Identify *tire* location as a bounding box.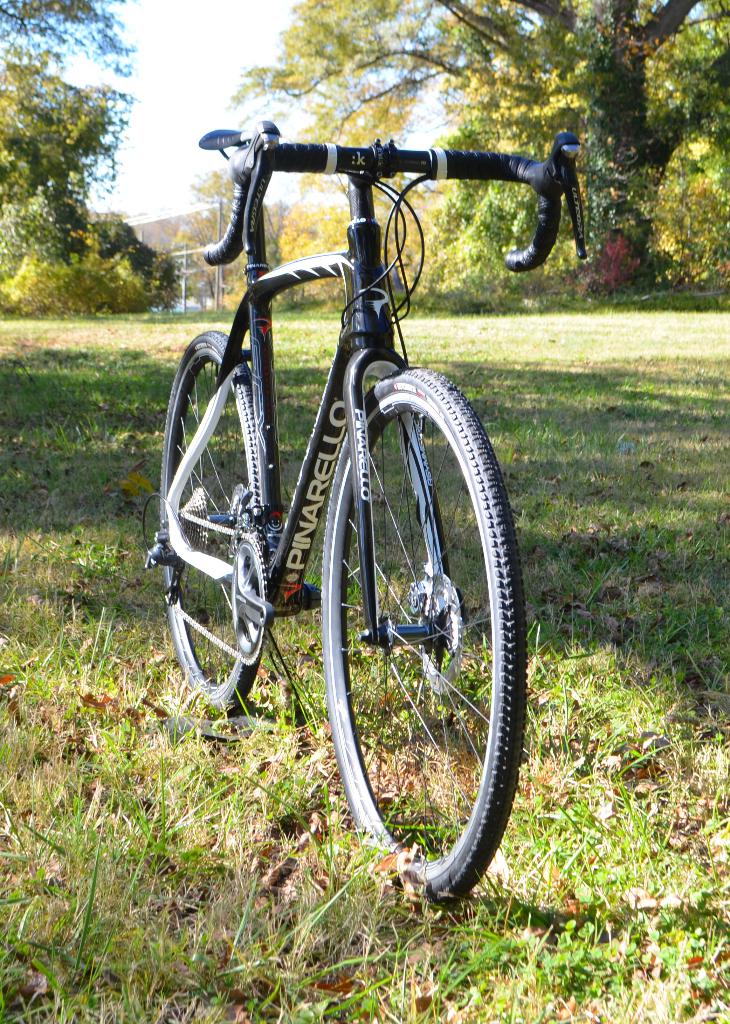
x1=316, y1=371, x2=526, y2=913.
